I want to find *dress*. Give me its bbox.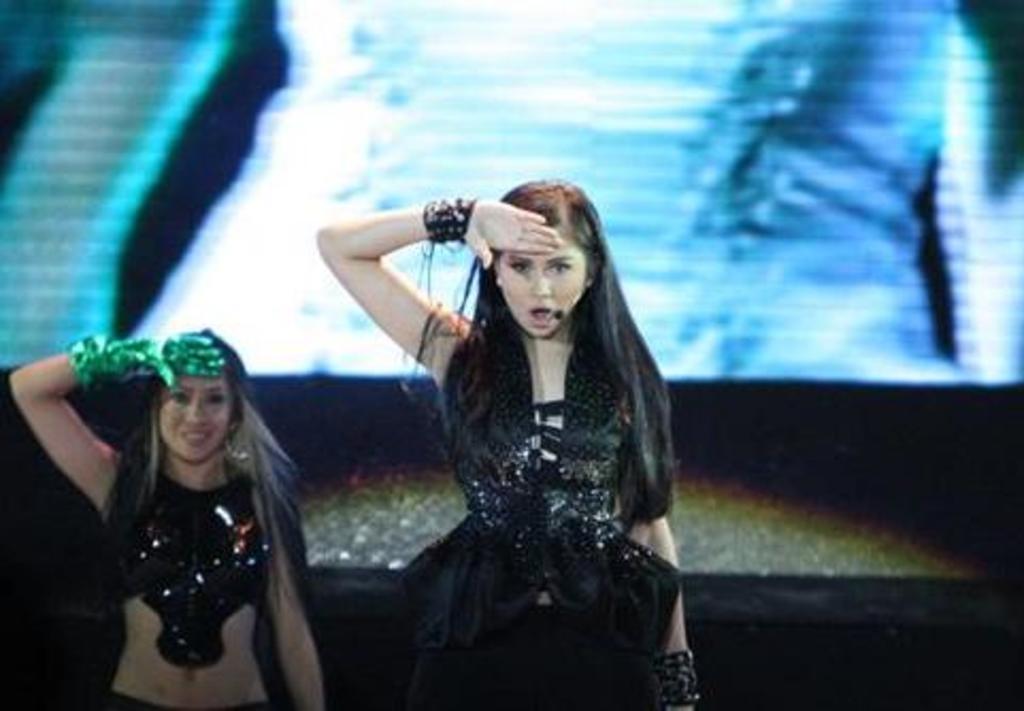
{"x1": 381, "y1": 302, "x2": 681, "y2": 709}.
